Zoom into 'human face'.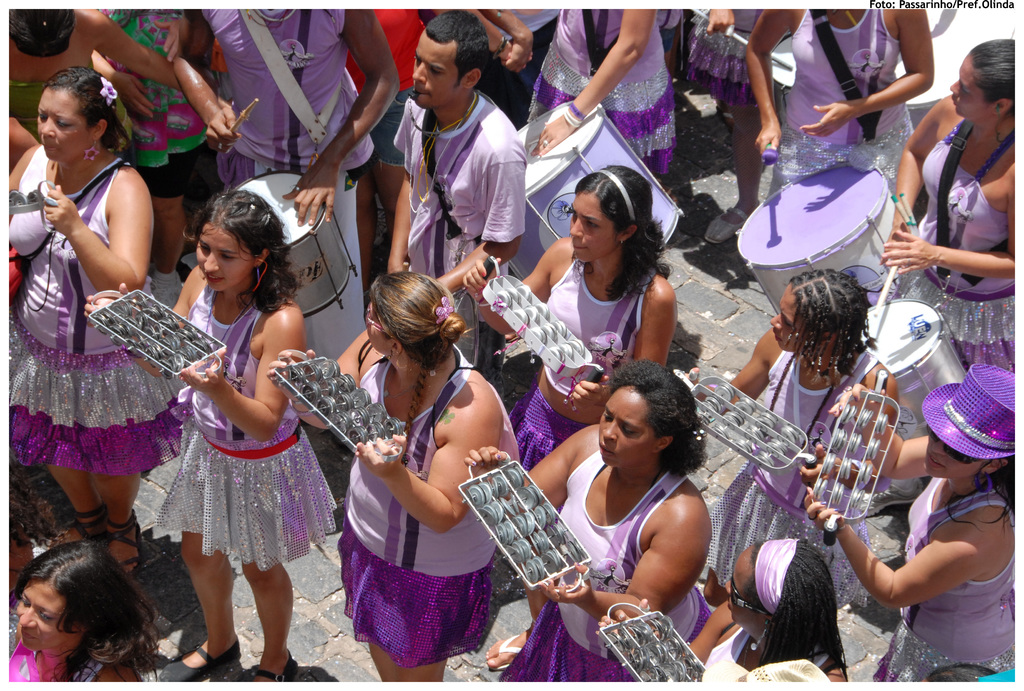
Zoom target: (left=360, top=294, right=394, bottom=352).
